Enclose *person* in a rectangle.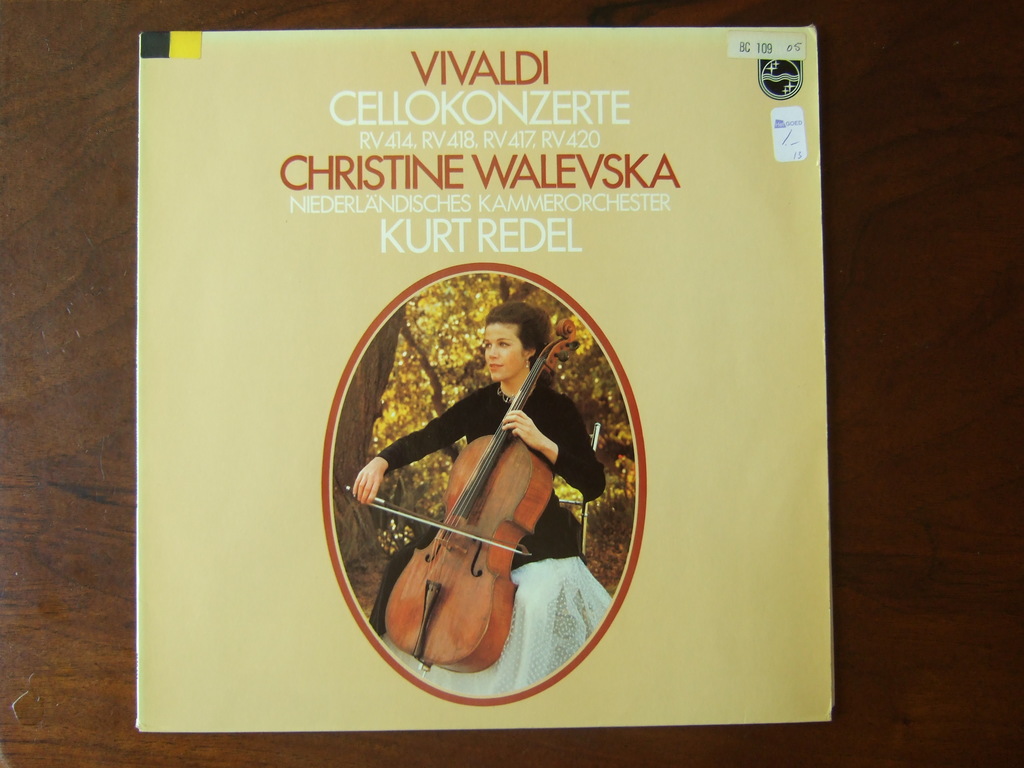
(left=354, top=302, right=614, bottom=698).
